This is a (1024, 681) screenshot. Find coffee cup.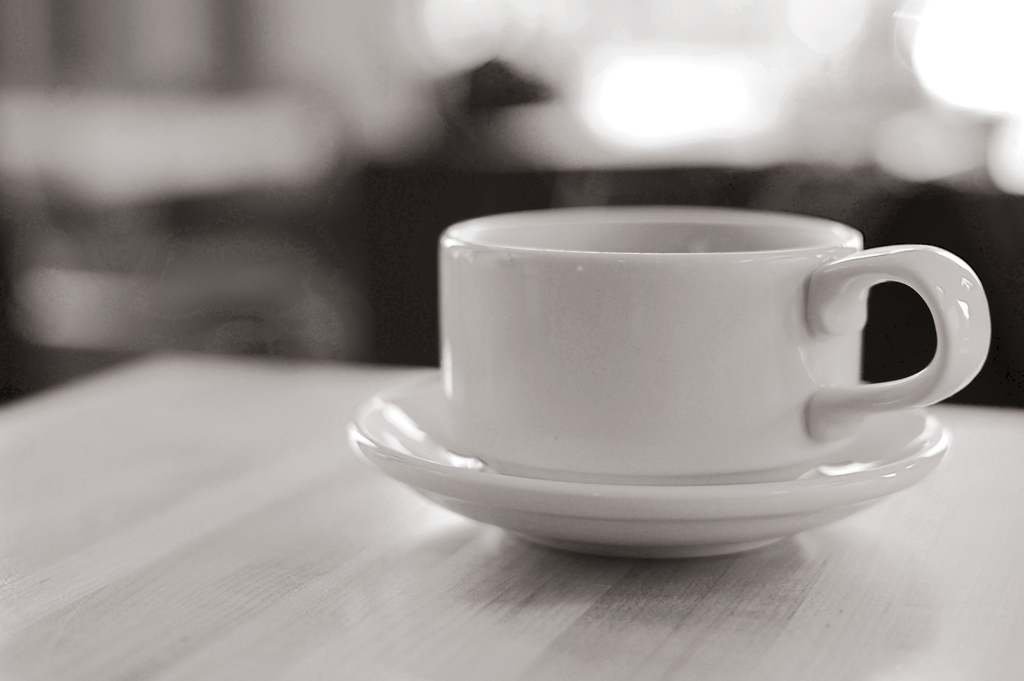
Bounding box: 438,202,990,485.
